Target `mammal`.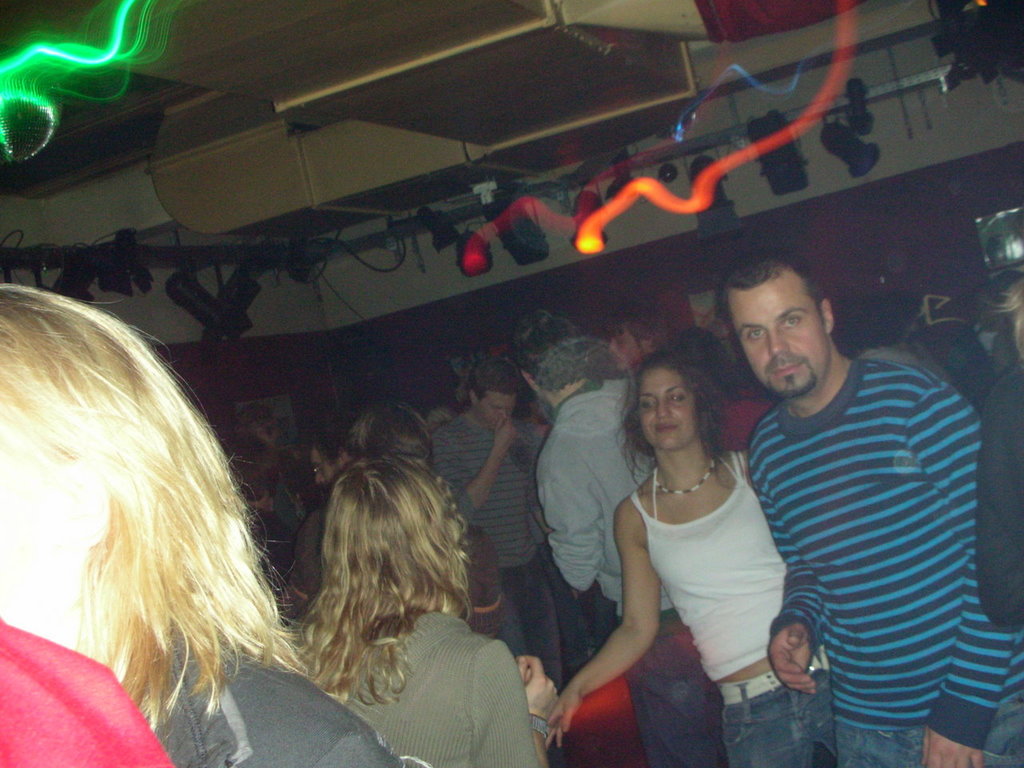
Target region: (434, 354, 562, 690).
